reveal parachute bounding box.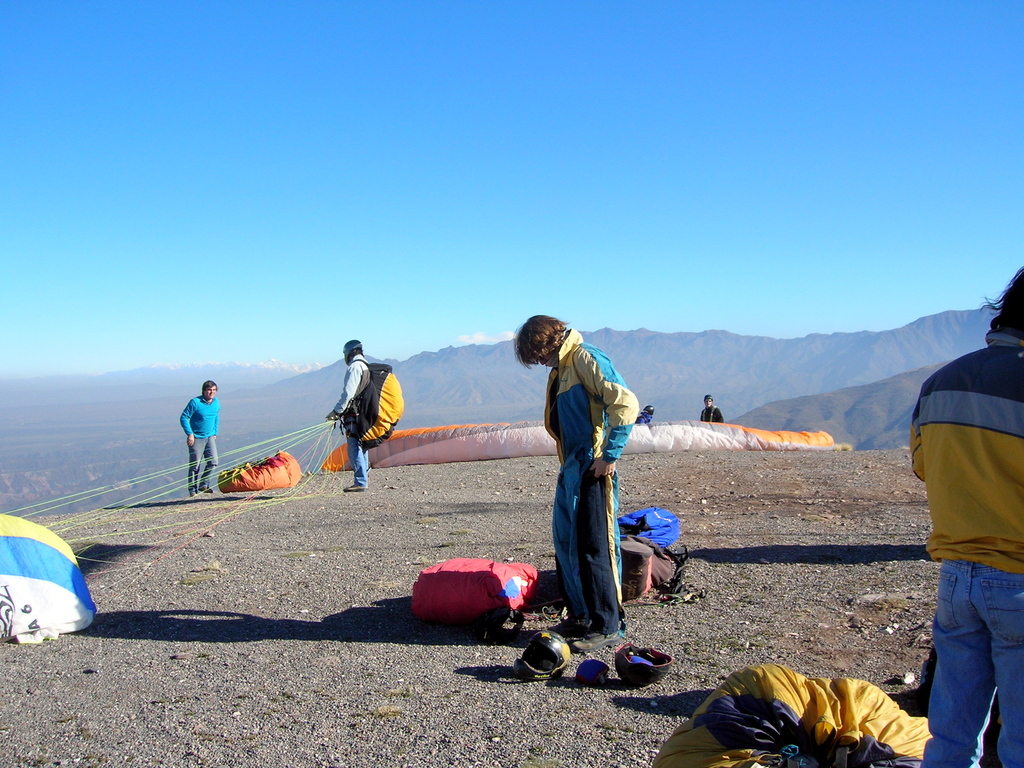
Revealed: [0,415,353,644].
